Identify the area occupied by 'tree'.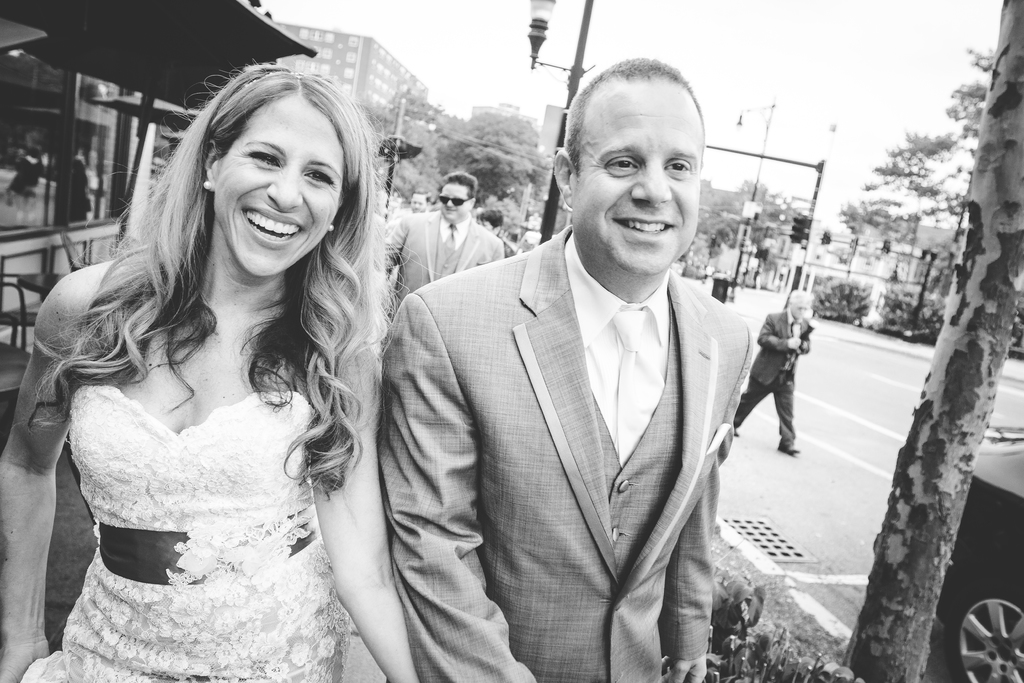
Area: <region>380, 88, 462, 205</region>.
